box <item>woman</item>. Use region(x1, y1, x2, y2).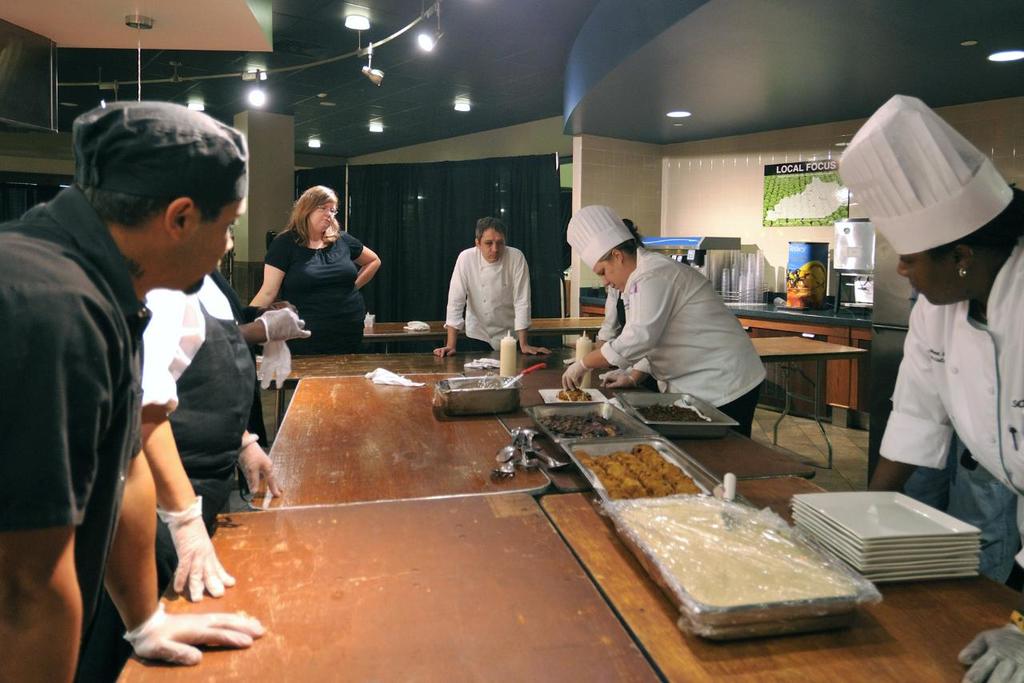
region(257, 182, 377, 355).
